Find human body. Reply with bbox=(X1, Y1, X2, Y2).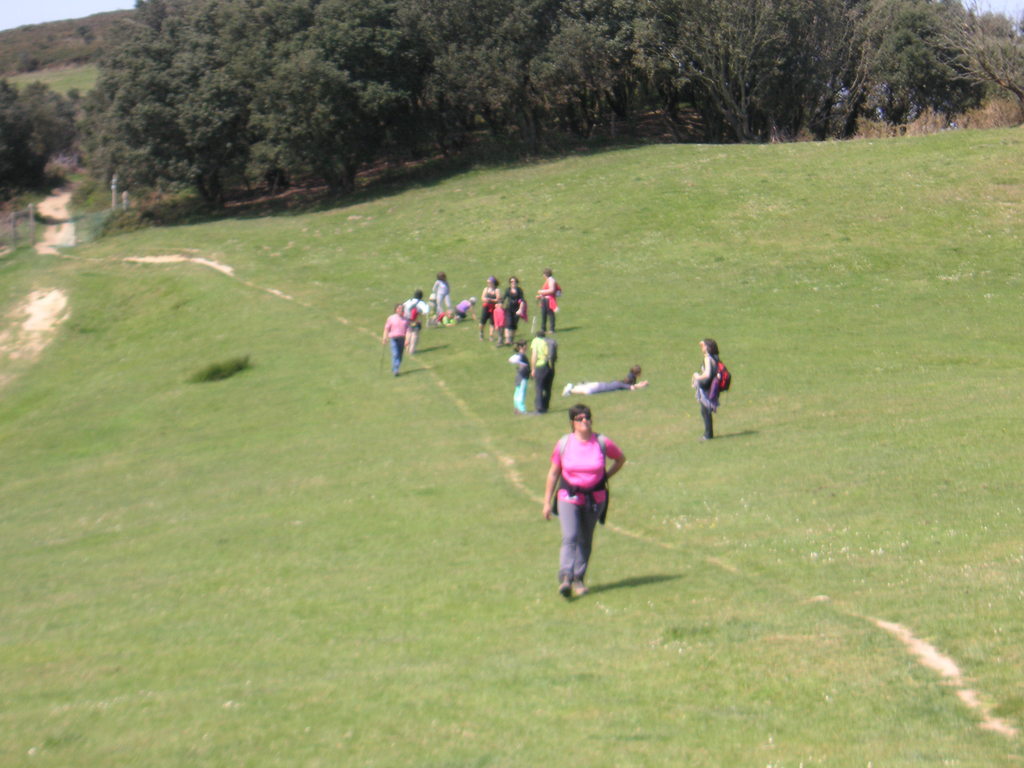
bbox=(455, 300, 479, 322).
